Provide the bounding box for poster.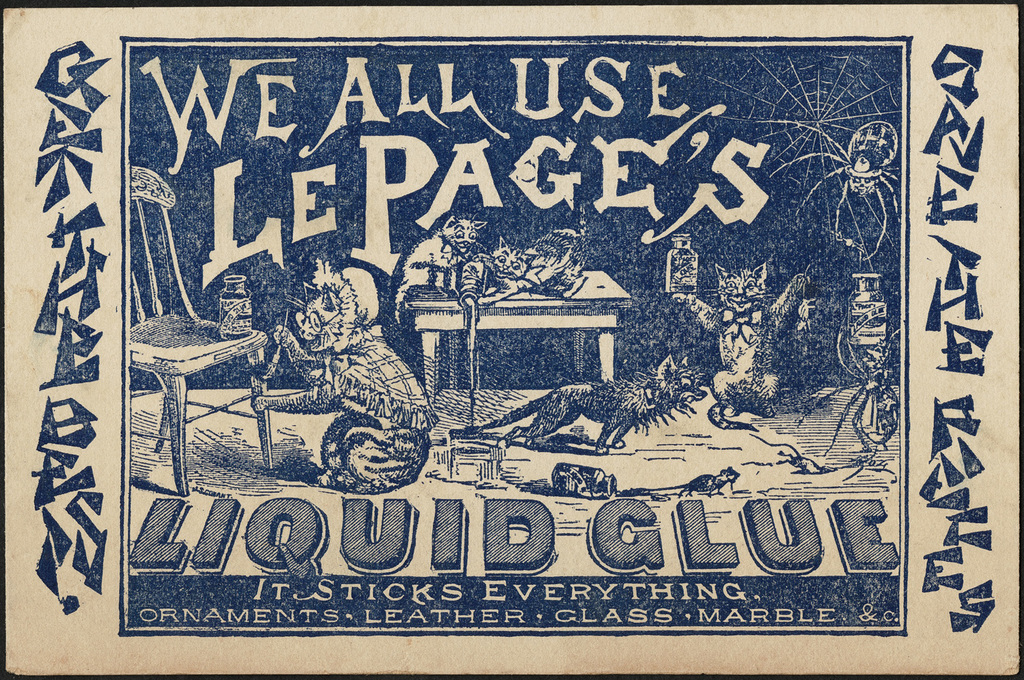
0:0:1023:679.
